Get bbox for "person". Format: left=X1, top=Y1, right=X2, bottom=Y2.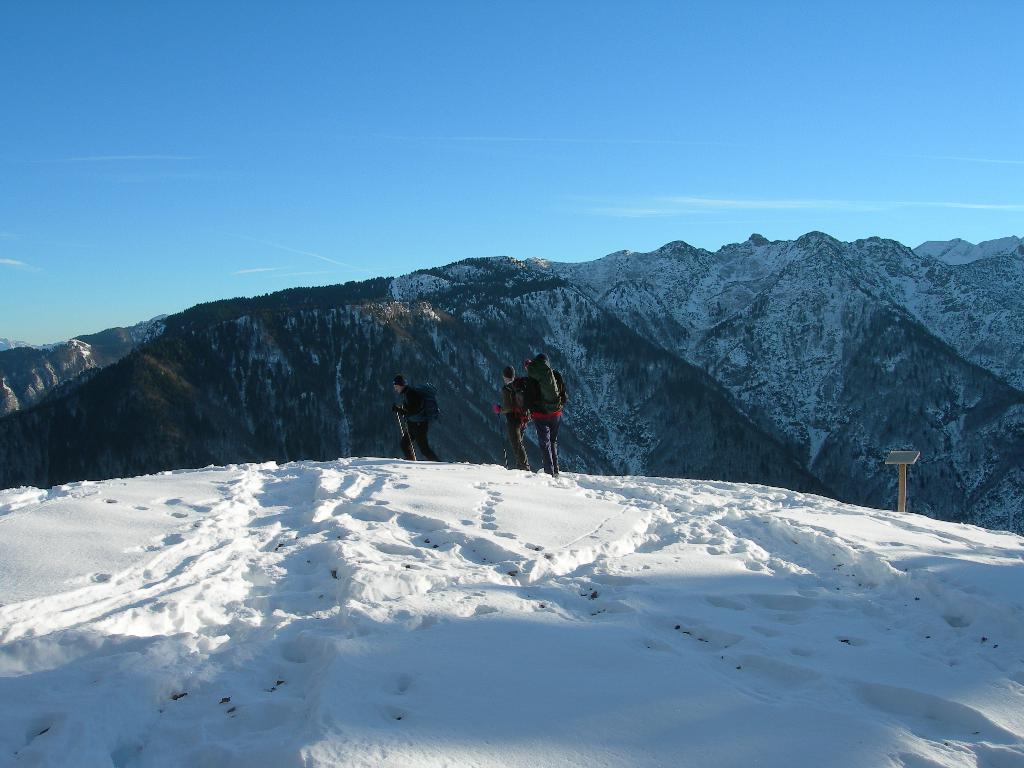
left=486, top=365, right=527, bottom=467.
